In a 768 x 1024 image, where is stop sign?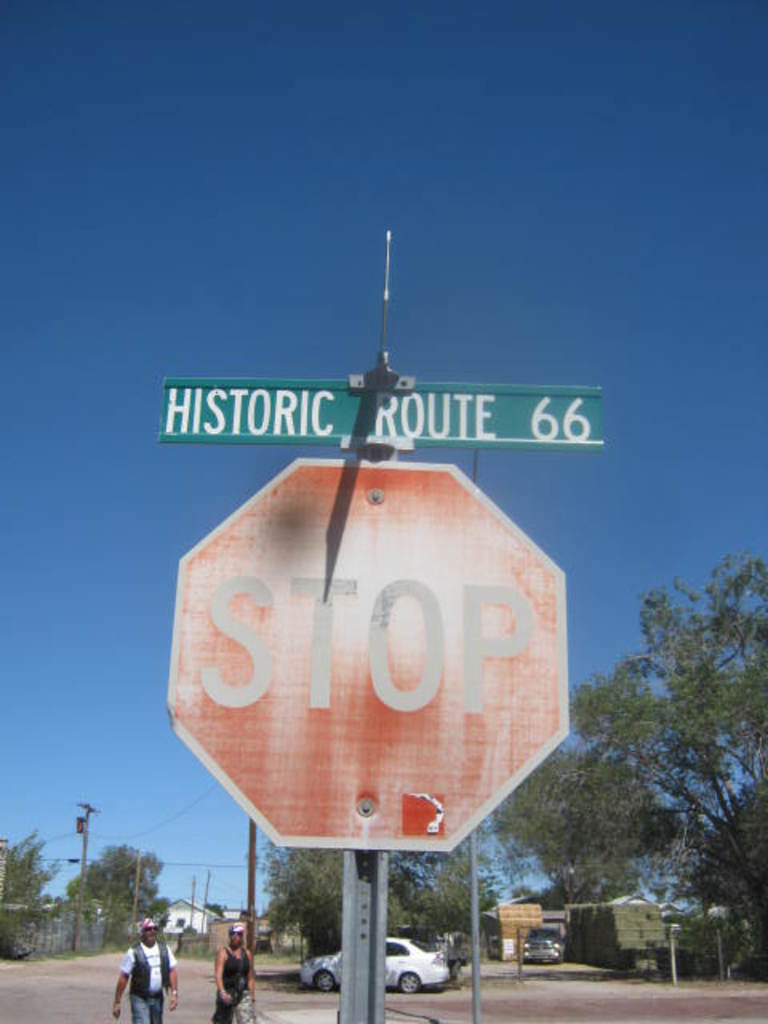
[166, 453, 570, 854].
